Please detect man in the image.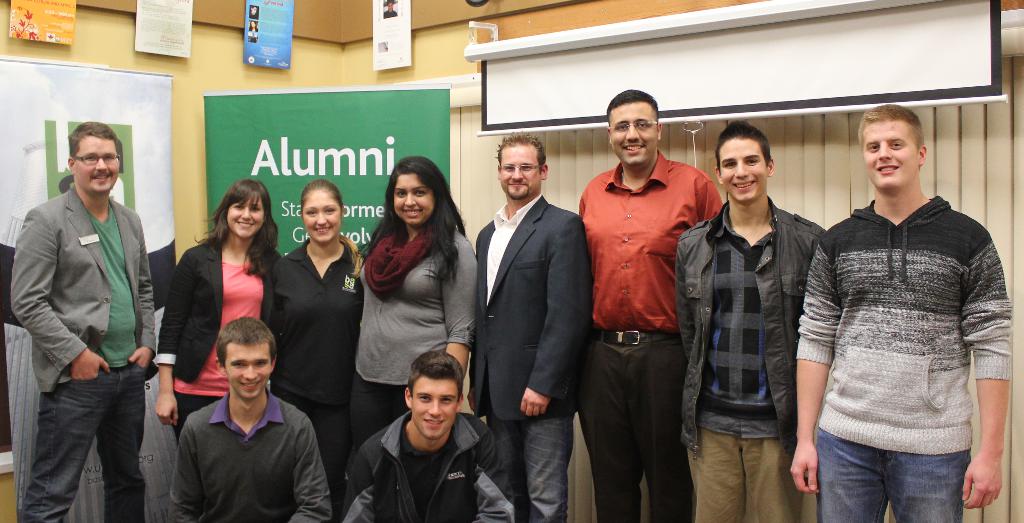
BBox(353, 158, 476, 460).
